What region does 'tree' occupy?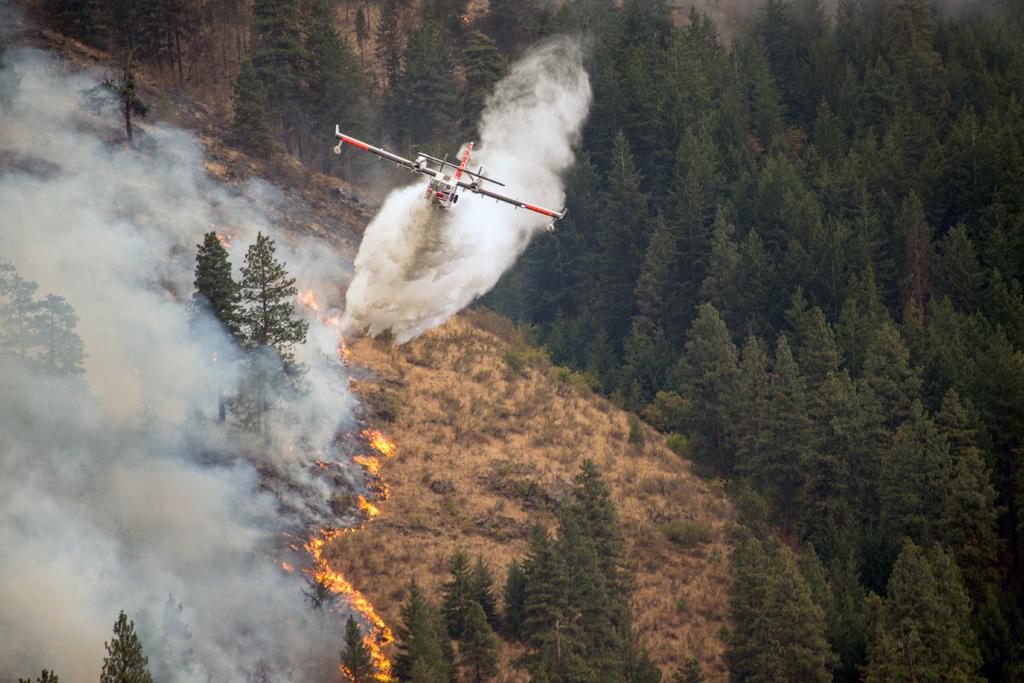
l=287, t=0, r=394, b=177.
